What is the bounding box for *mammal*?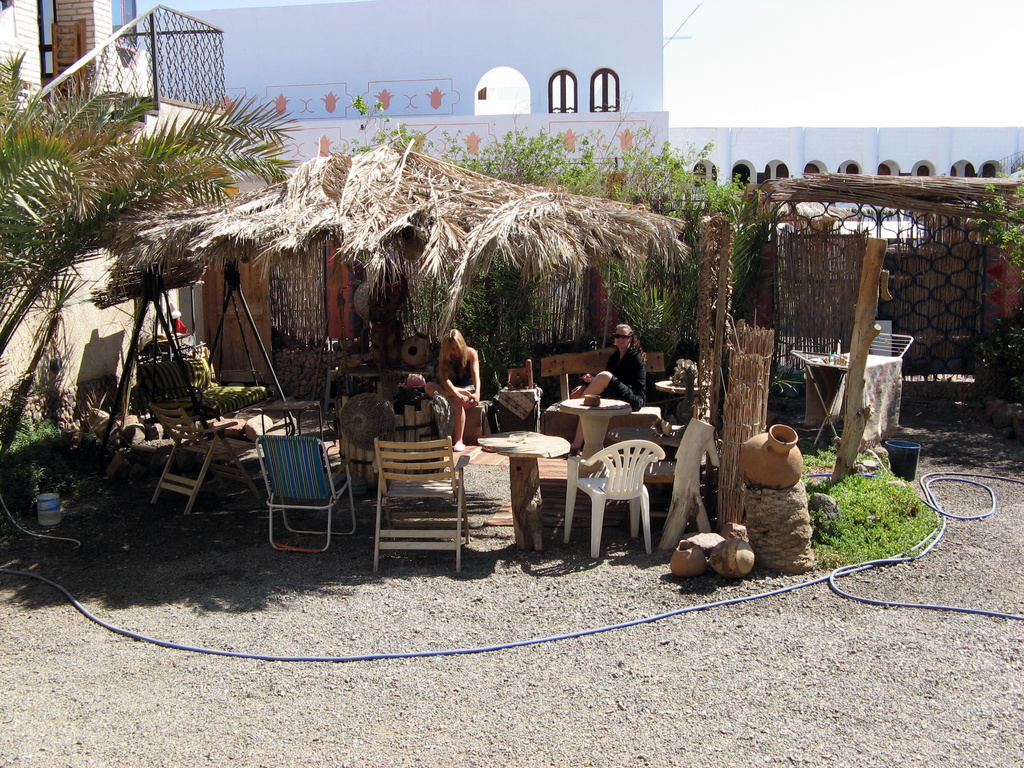
428, 327, 481, 449.
